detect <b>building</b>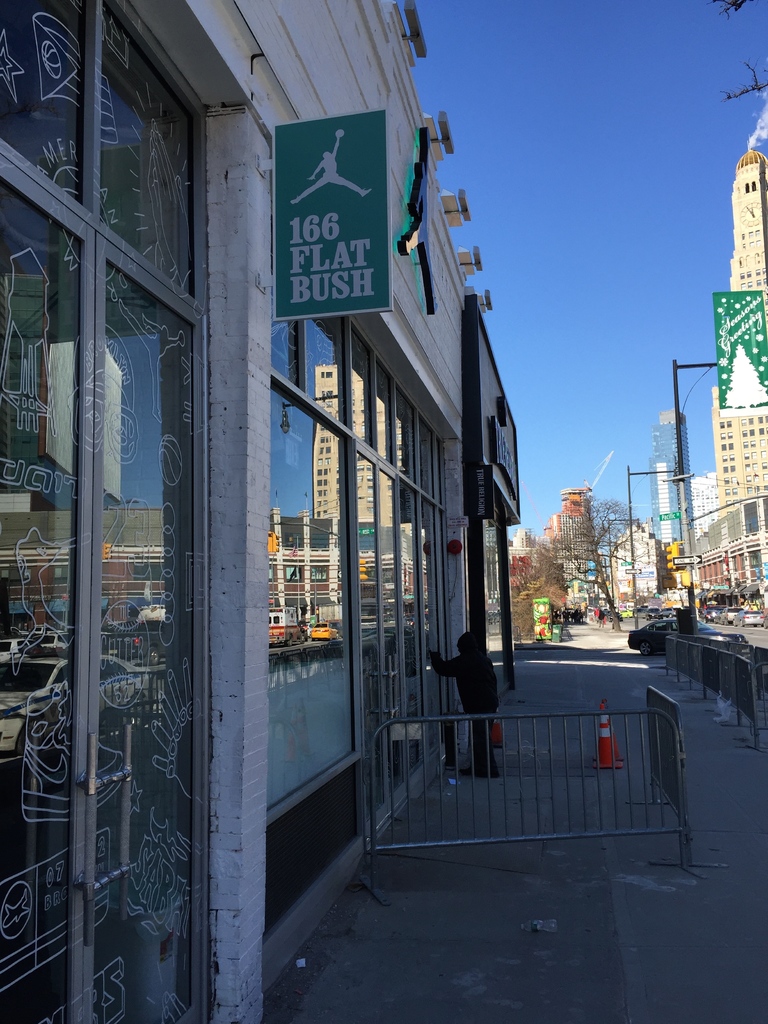
bbox=(0, 0, 521, 1020)
